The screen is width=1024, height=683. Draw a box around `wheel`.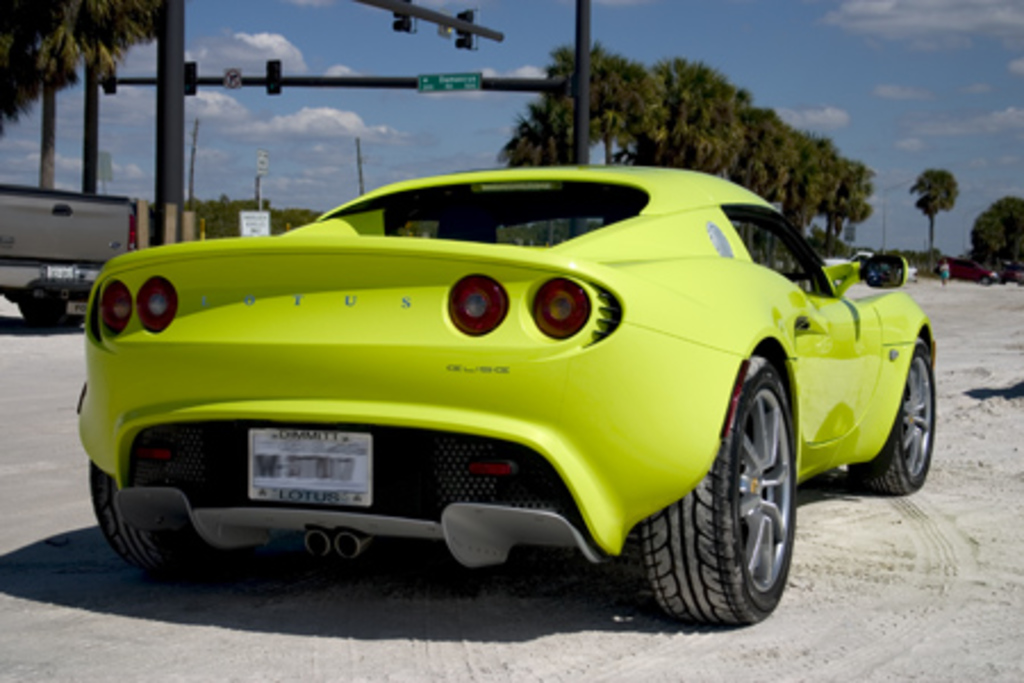
rect(849, 339, 935, 499).
